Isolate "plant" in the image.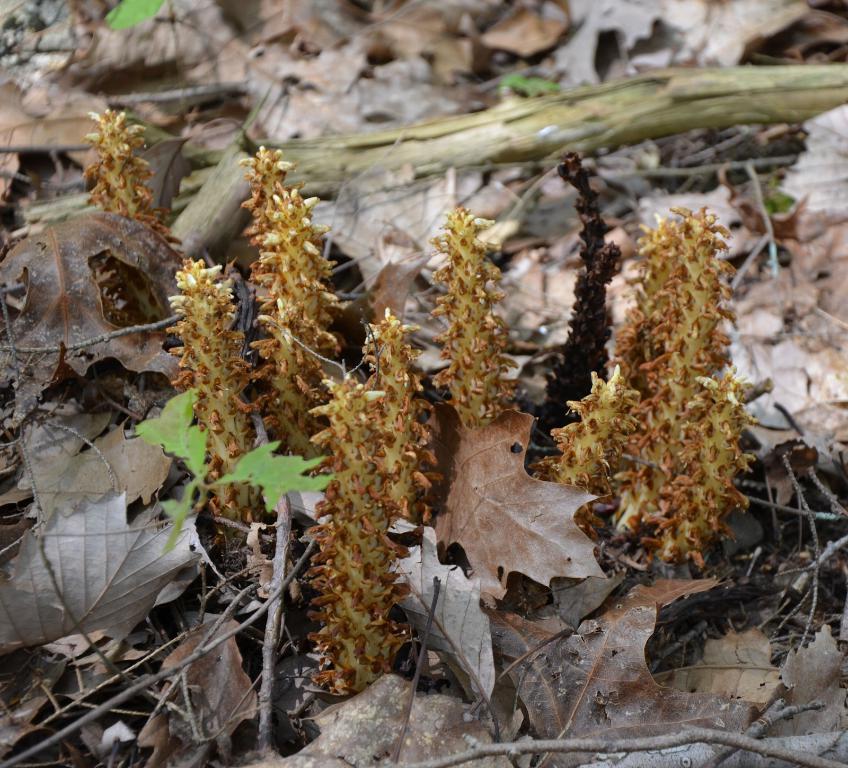
Isolated region: [252, 149, 355, 449].
